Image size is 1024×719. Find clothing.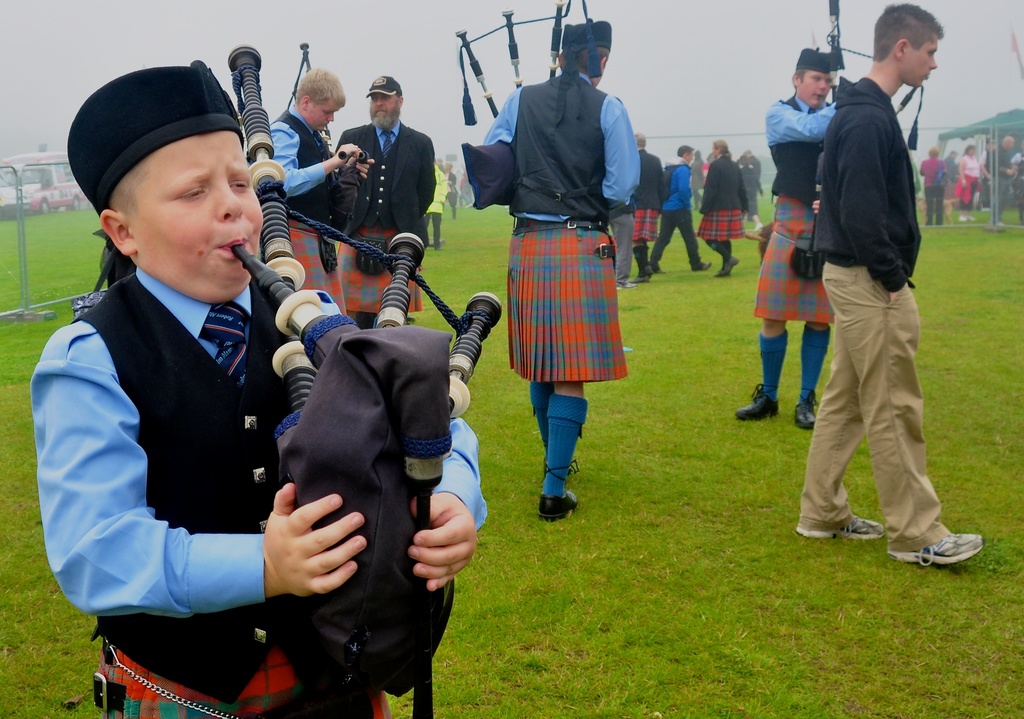
x1=695 y1=151 x2=752 y2=249.
